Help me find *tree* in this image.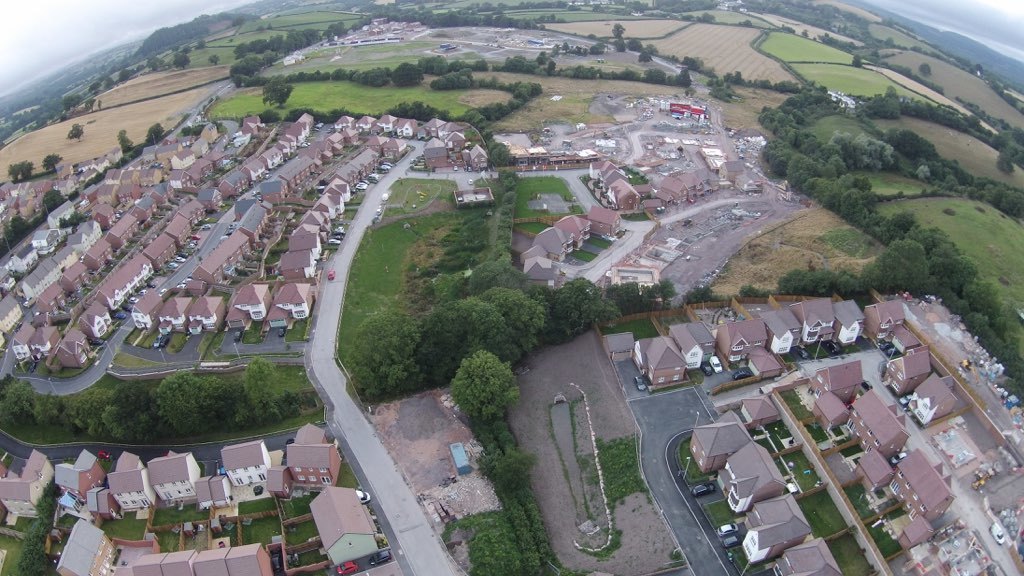
Found it: bbox=(264, 72, 292, 110).
